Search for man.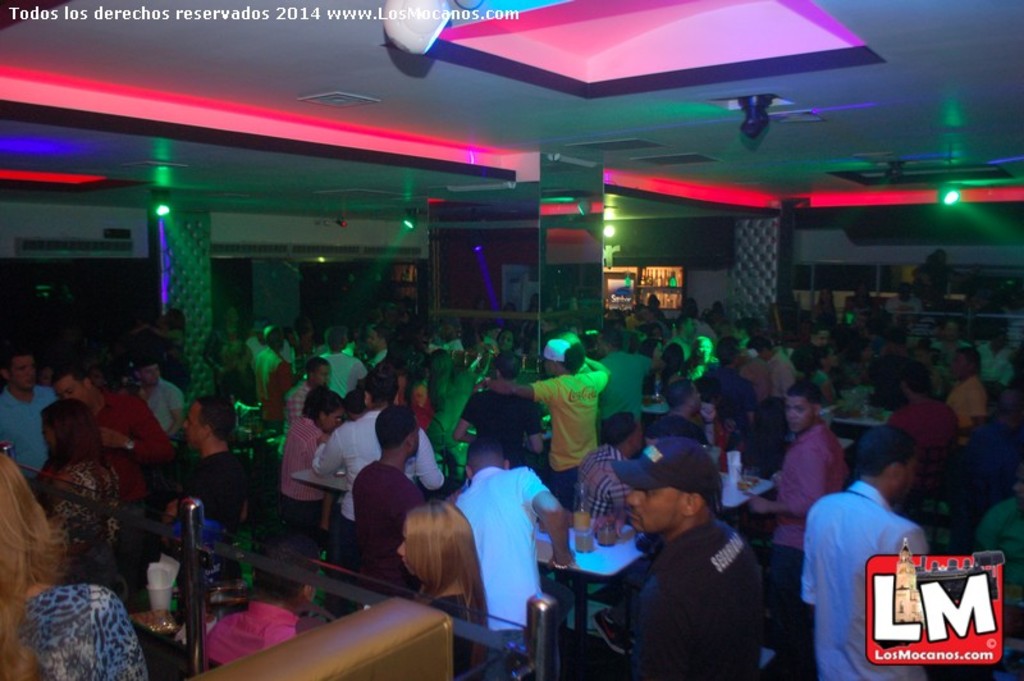
Found at select_region(346, 410, 428, 589).
